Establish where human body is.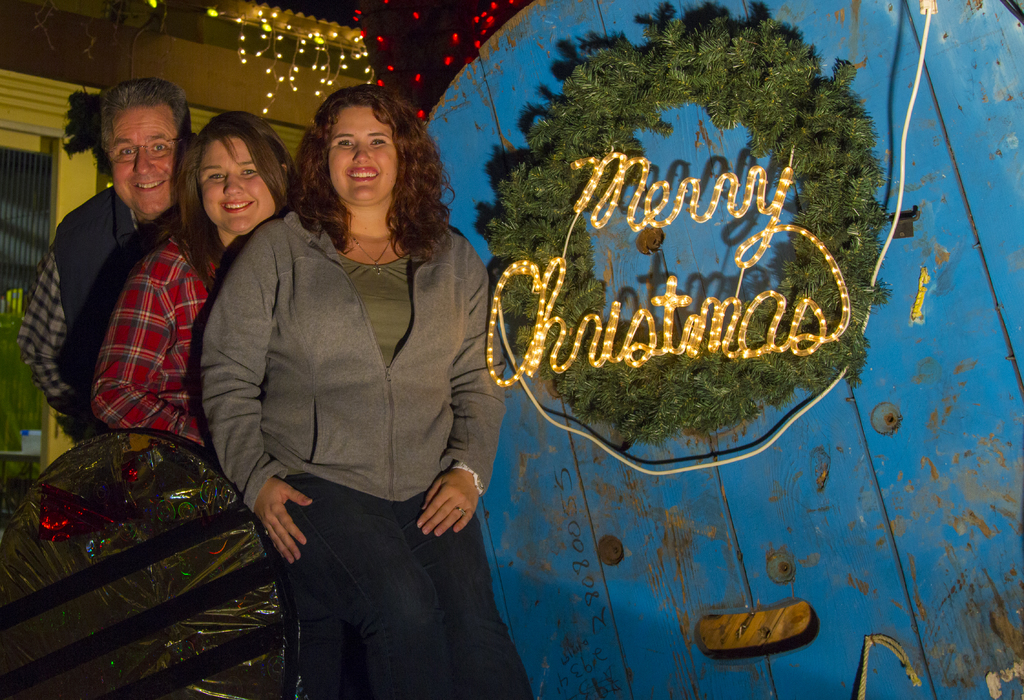
Established at <region>19, 183, 183, 442</region>.
